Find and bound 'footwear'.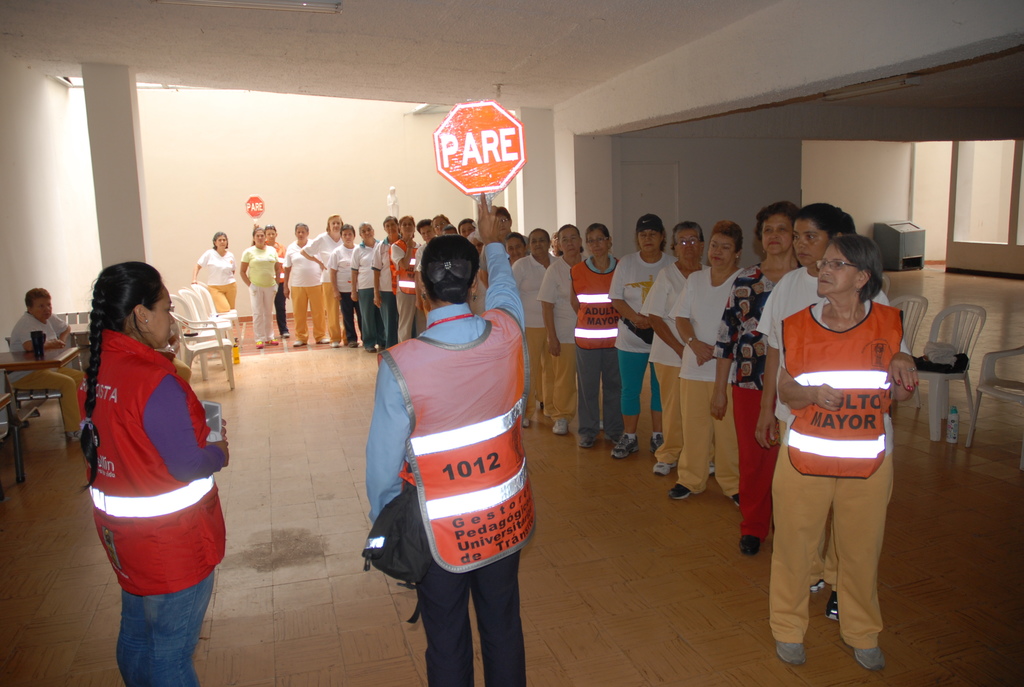
Bound: box(291, 336, 307, 347).
